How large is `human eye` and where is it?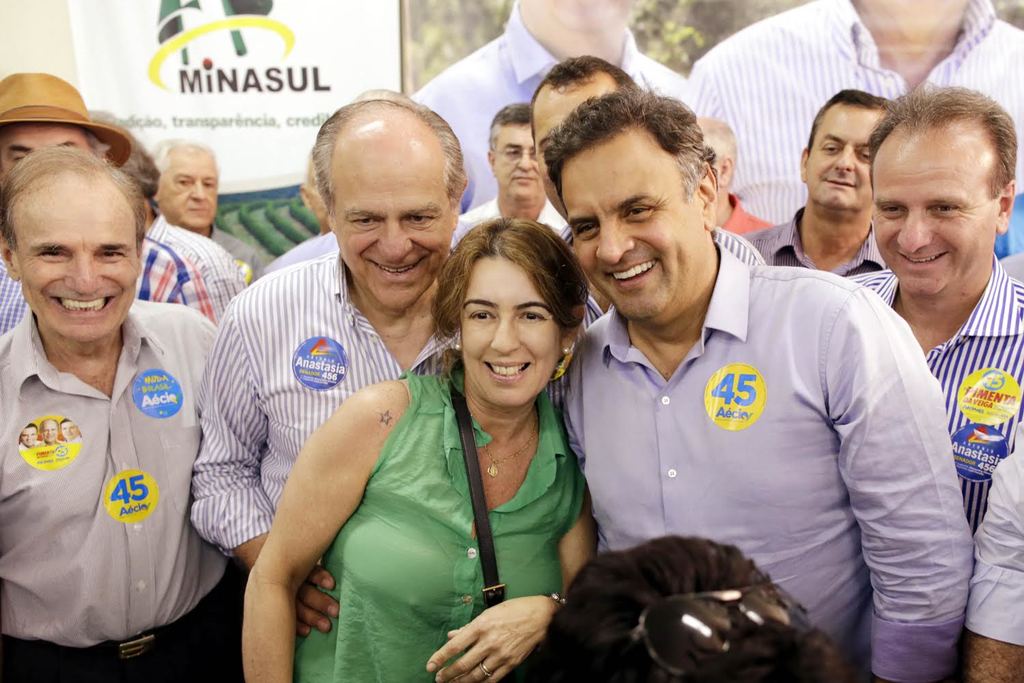
Bounding box: <bbox>855, 149, 866, 163</bbox>.
